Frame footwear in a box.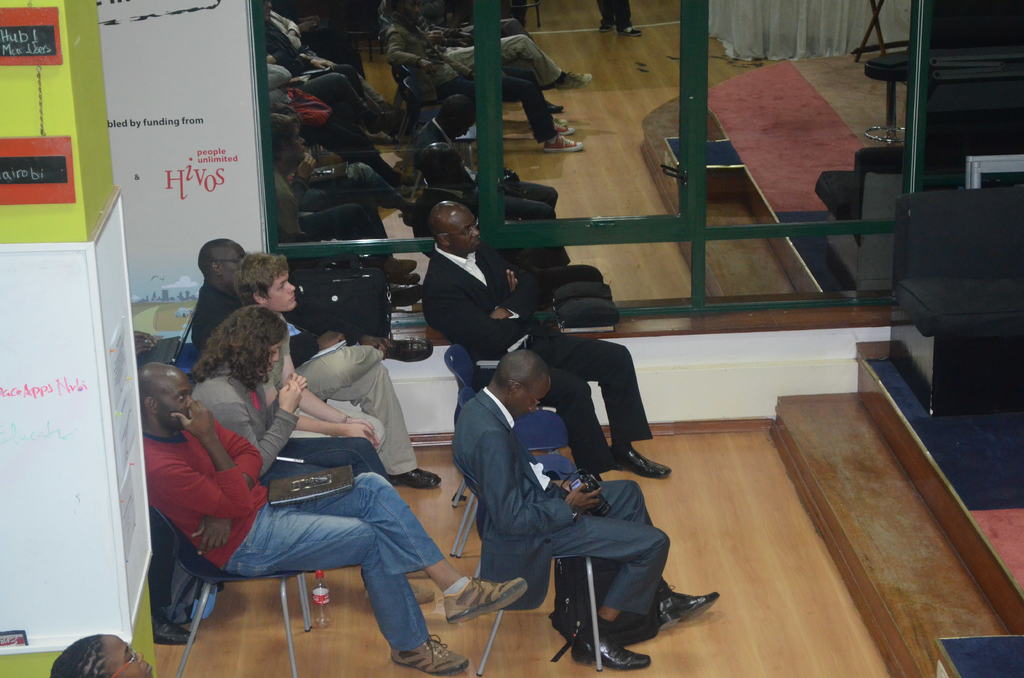
bbox=(390, 467, 445, 481).
